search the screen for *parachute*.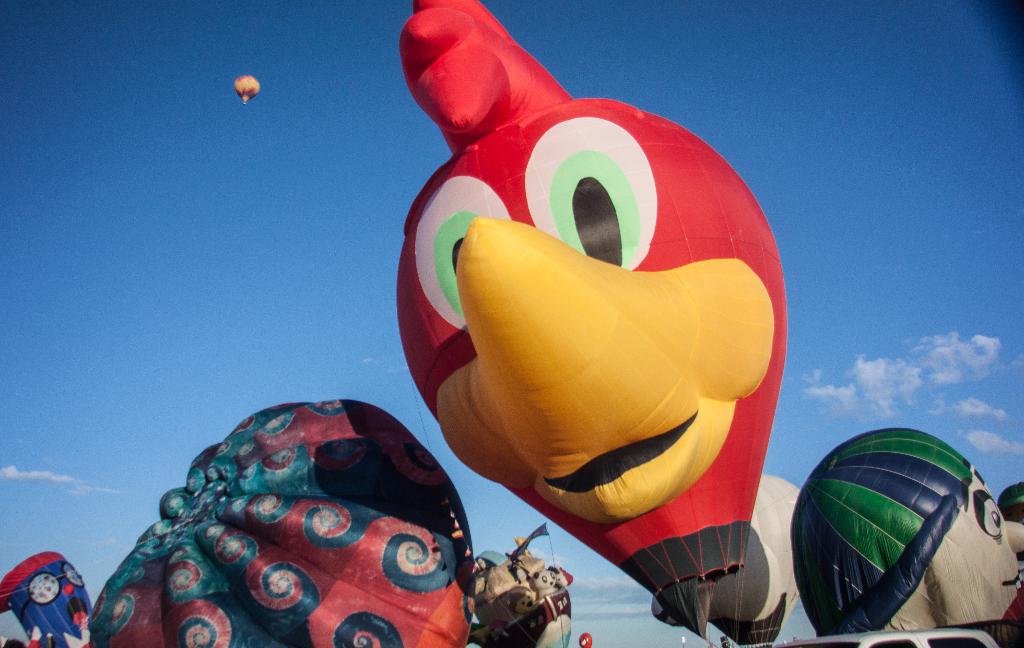
Found at [left=277, top=19, right=788, bottom=639].
